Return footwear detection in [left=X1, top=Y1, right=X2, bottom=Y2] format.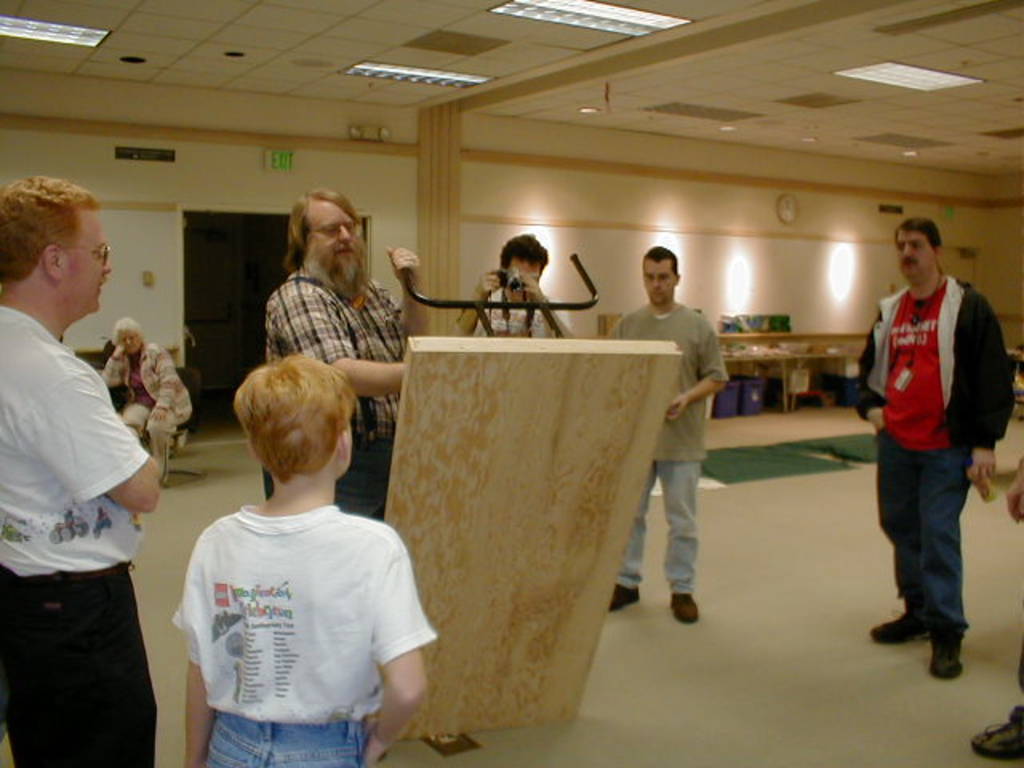
[left=867, top=598, right=926, bottom=646].
